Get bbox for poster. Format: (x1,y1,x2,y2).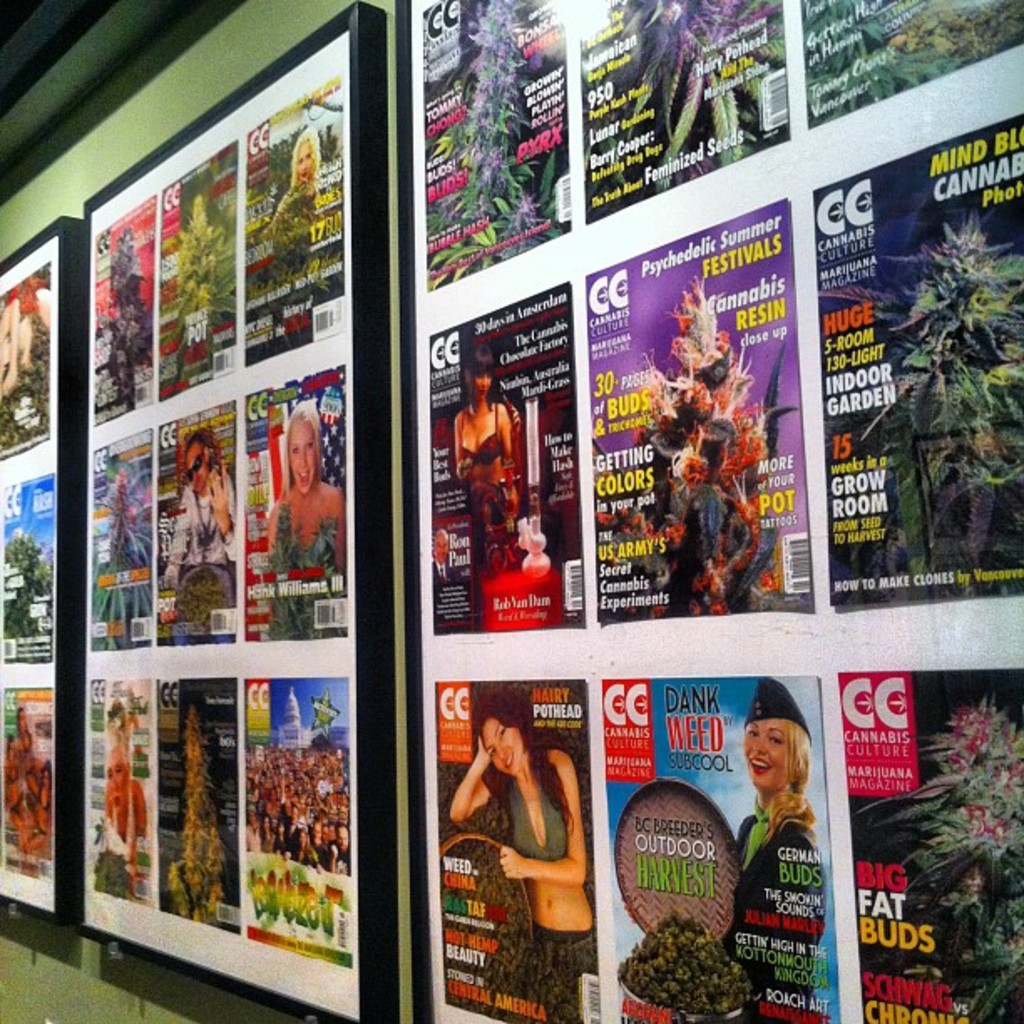
(74,671,166,904).
